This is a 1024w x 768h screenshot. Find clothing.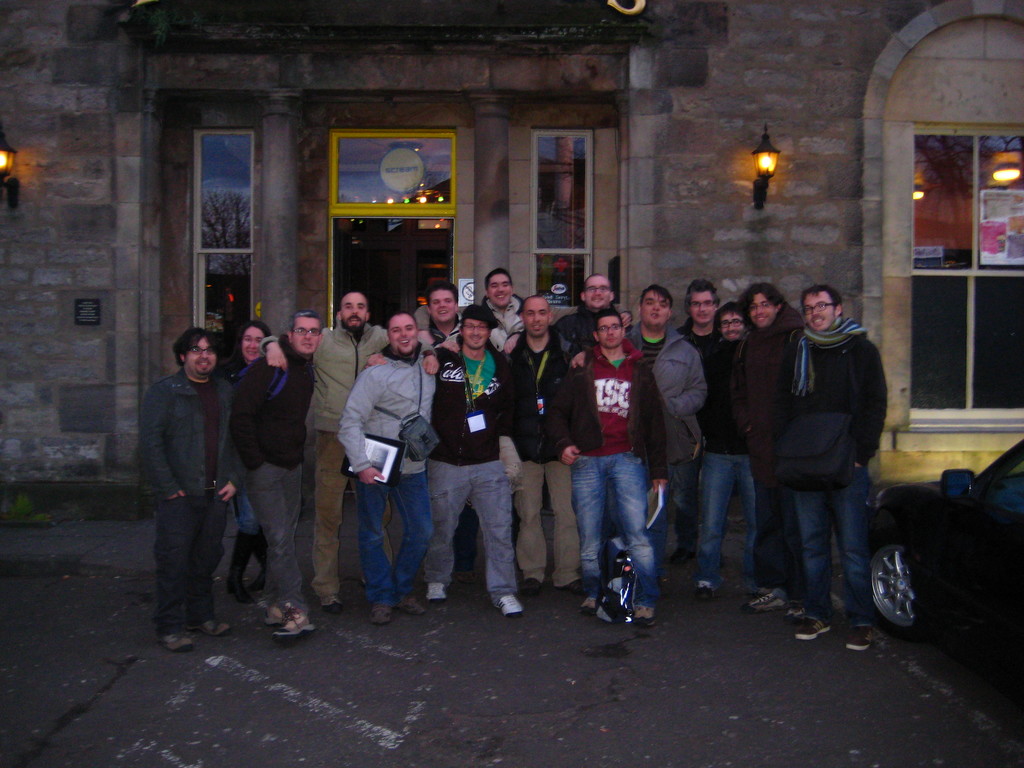
Bounding box: x1=568, y1=343, x2=669, y2=598.
